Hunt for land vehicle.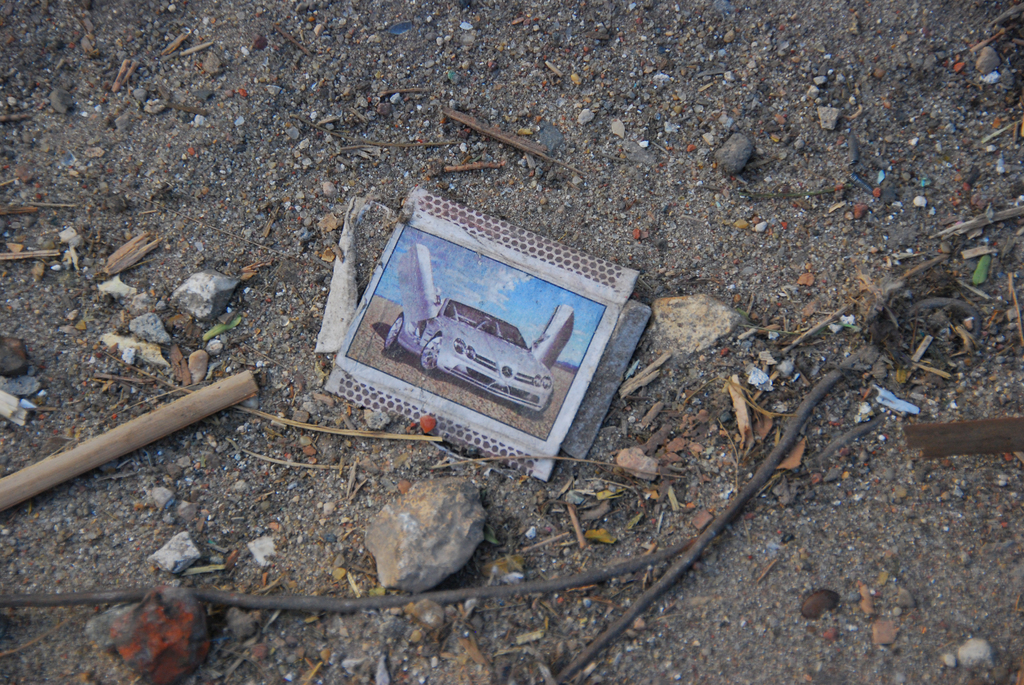
Hunted down at 395 240 572 379.
